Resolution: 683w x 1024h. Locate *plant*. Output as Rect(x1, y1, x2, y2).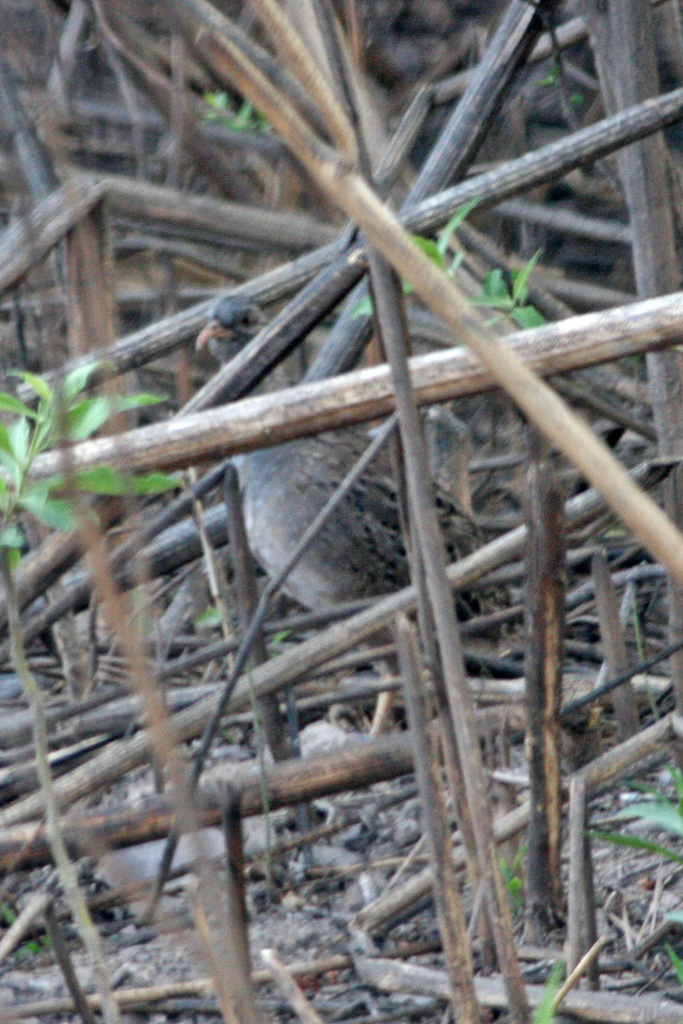
Rect(402, 203, 568, 343).
